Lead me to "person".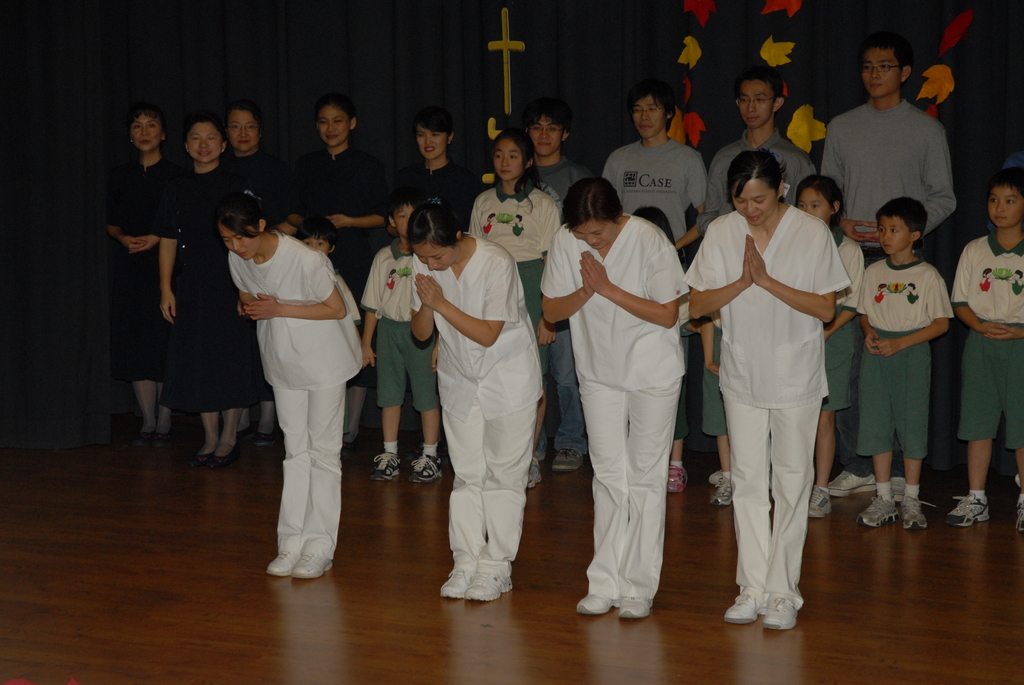
Lead to x1=211 y1=93 x2=300 y2=446.
